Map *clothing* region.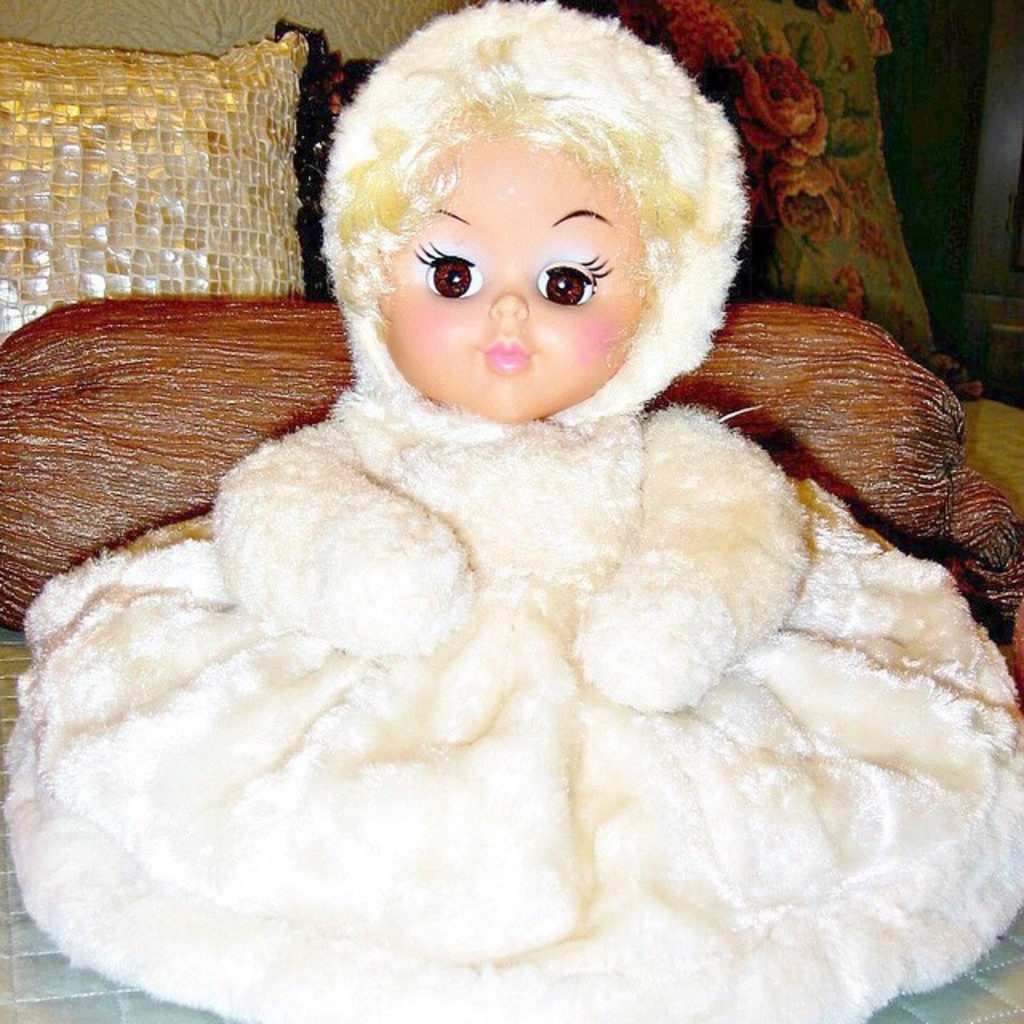
Mapped to rect(0, 0, 1022, 1022).
